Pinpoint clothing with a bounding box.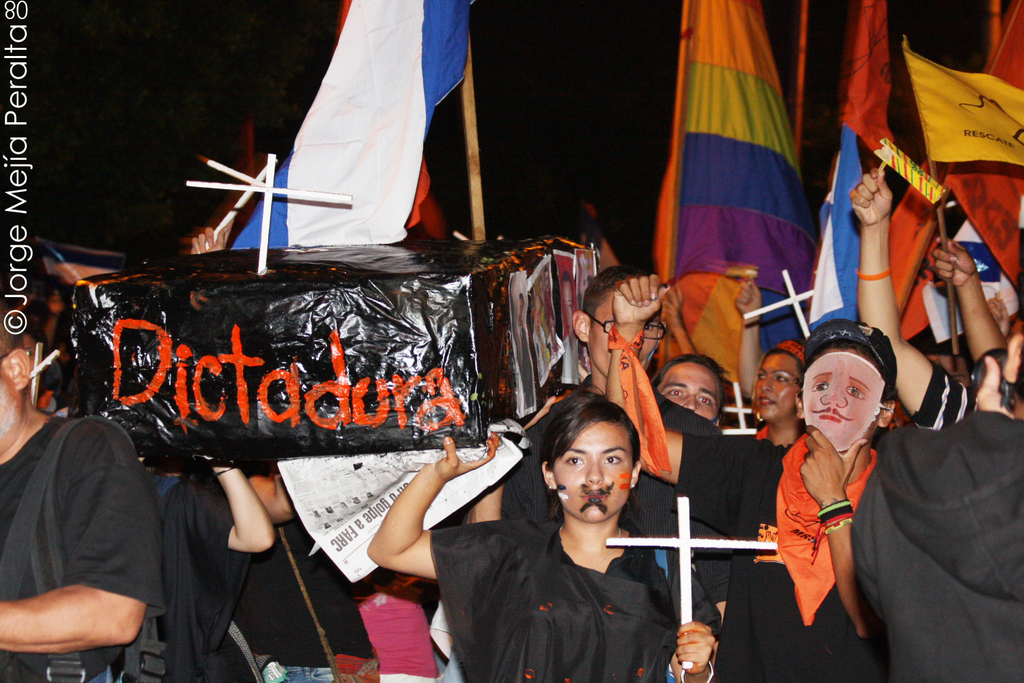
left=679, top=430, right=885, bottom=682.
